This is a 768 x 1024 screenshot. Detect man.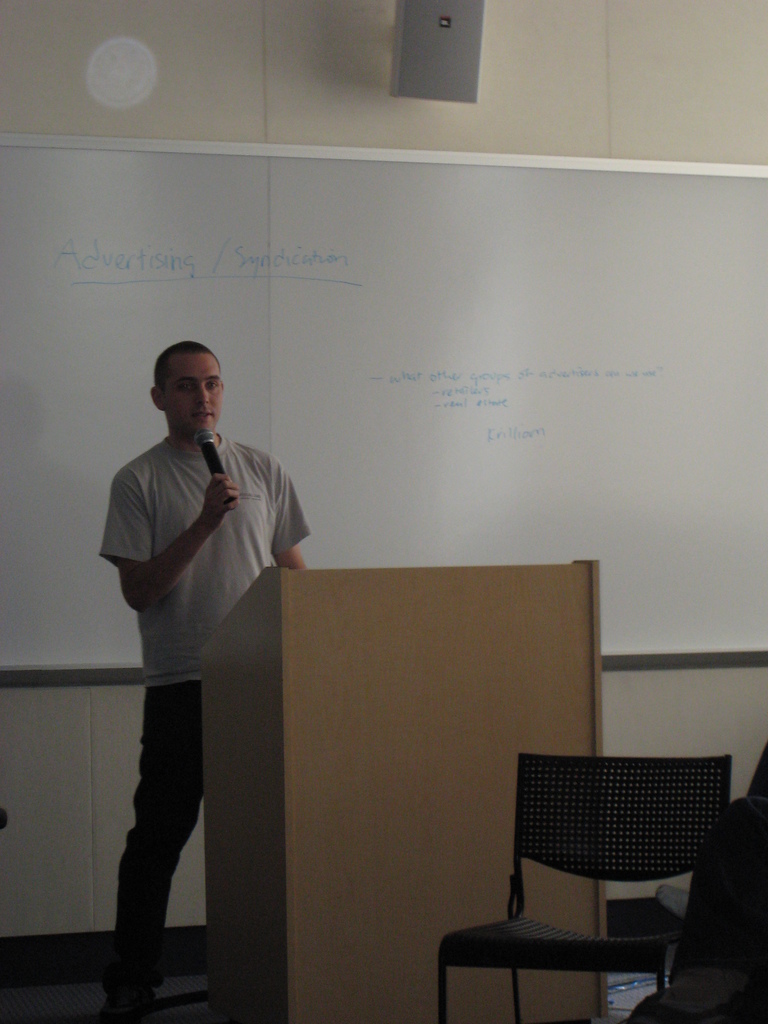
{"x1": 97, "y1": 340, "x2": 313, "y2": 1023}.
